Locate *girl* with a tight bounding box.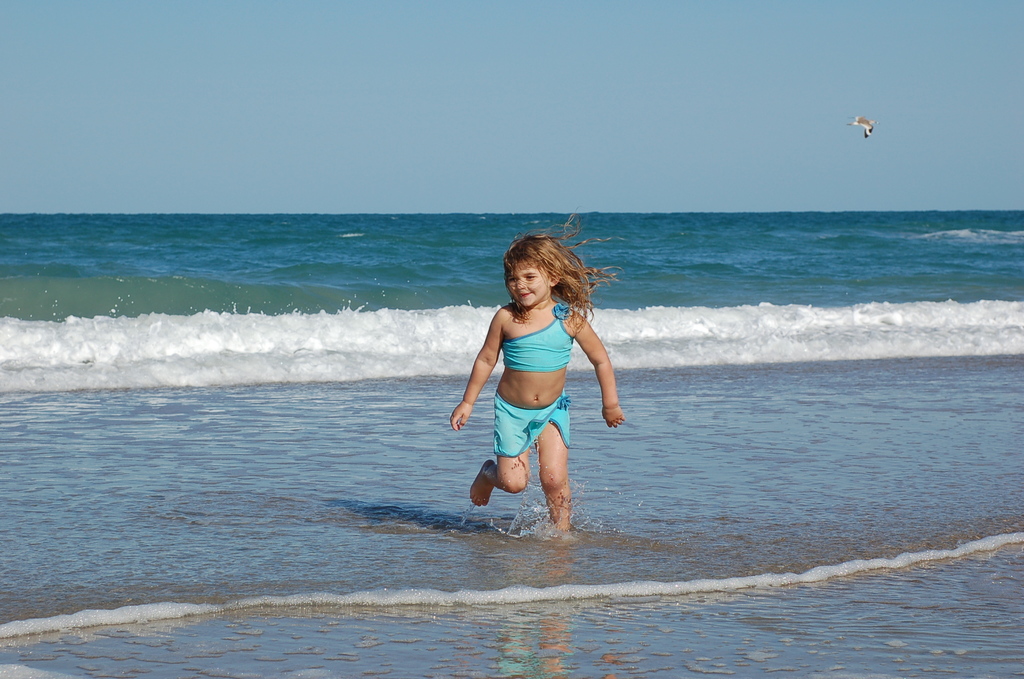
<box>449,179,630,543</box>.
